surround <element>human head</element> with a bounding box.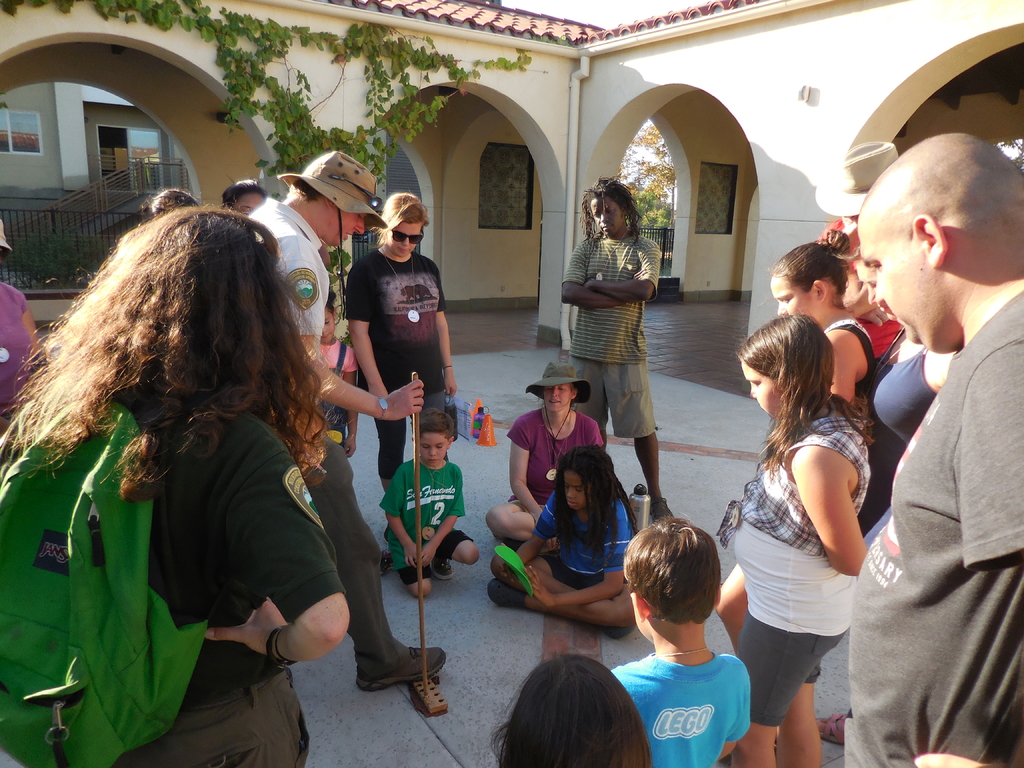
select_region(737, 315, 837, 420).
